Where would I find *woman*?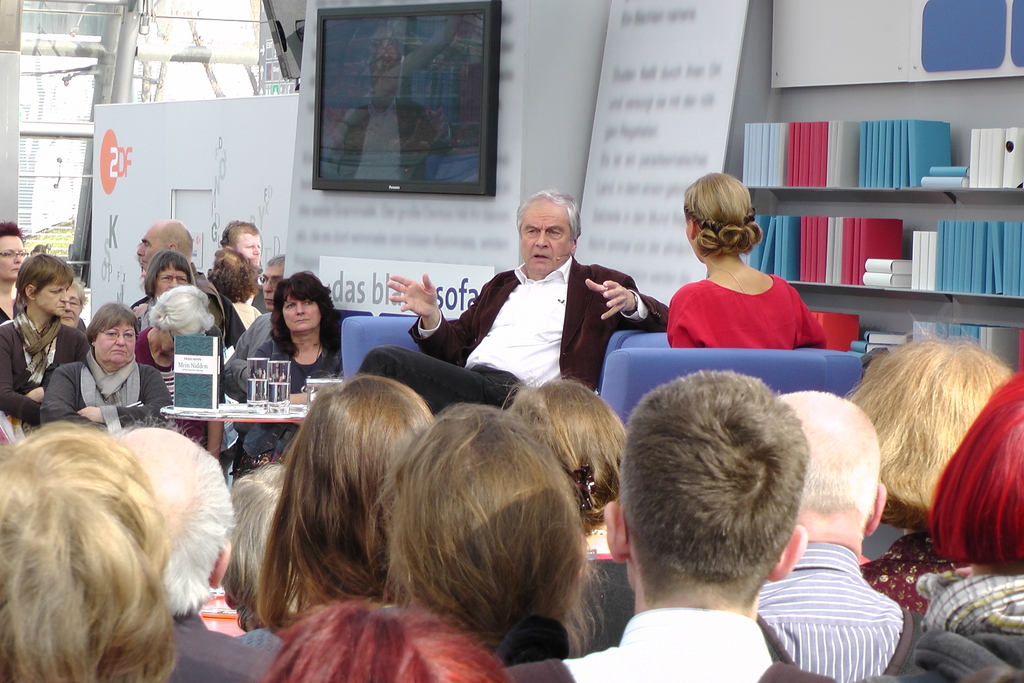
At crop(129, 284, 234, 477).
